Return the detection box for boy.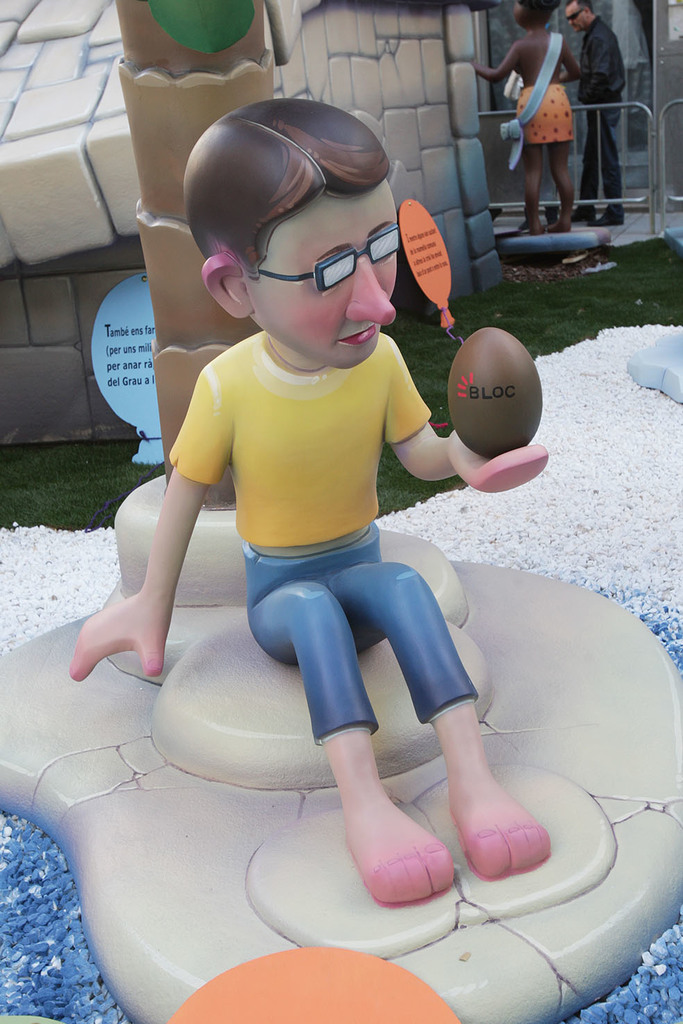
select_region(96, 157, 500, 930).
